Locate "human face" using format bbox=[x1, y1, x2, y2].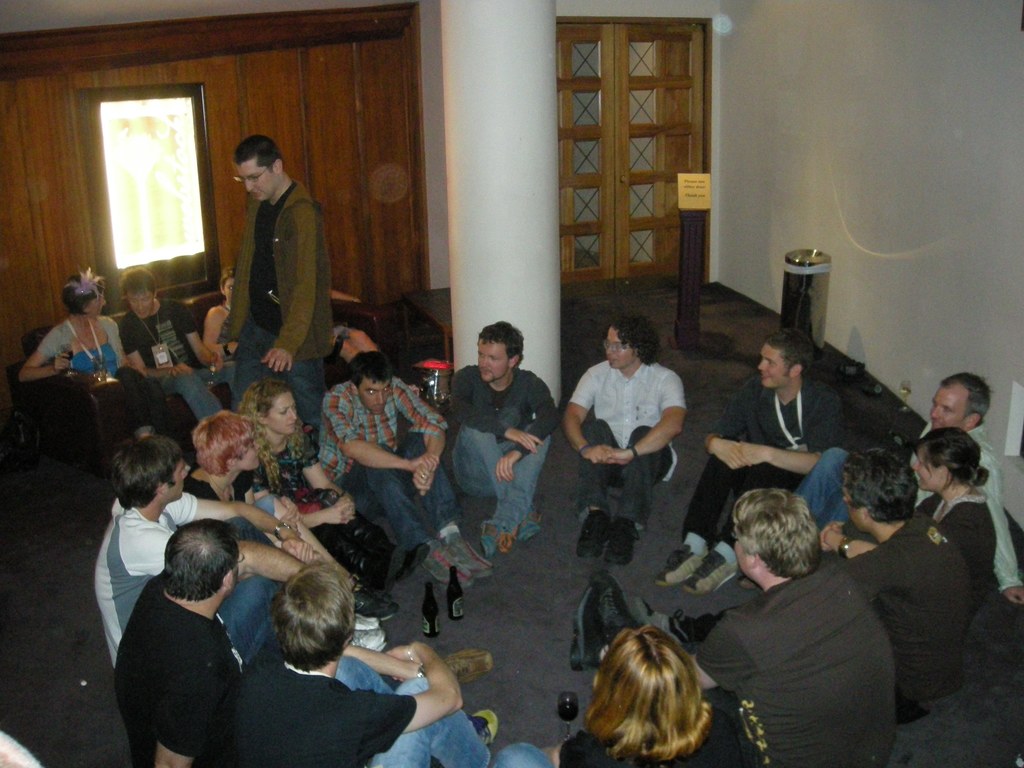
bbox=[83, 282, 104, 316].
